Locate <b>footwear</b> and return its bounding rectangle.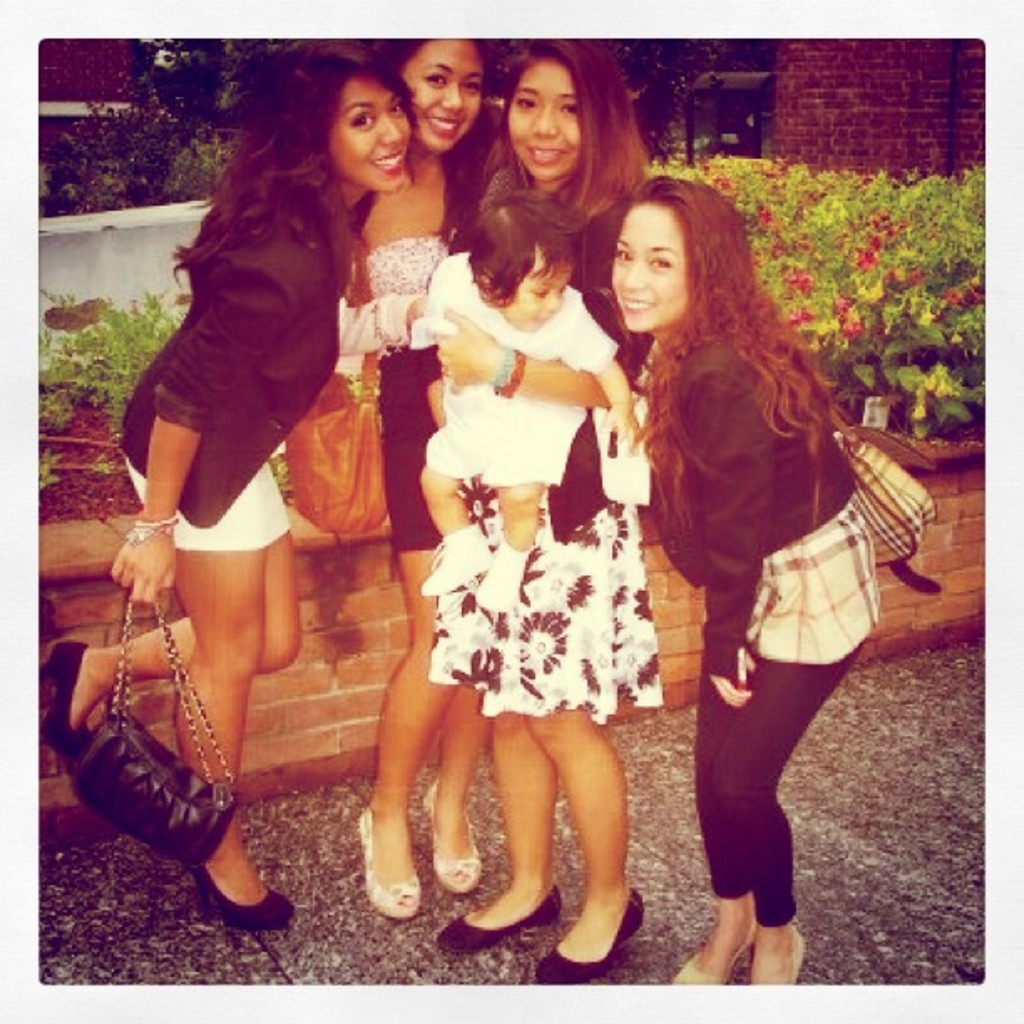
<bbox>741, 893, 800, 989</bbox>.
